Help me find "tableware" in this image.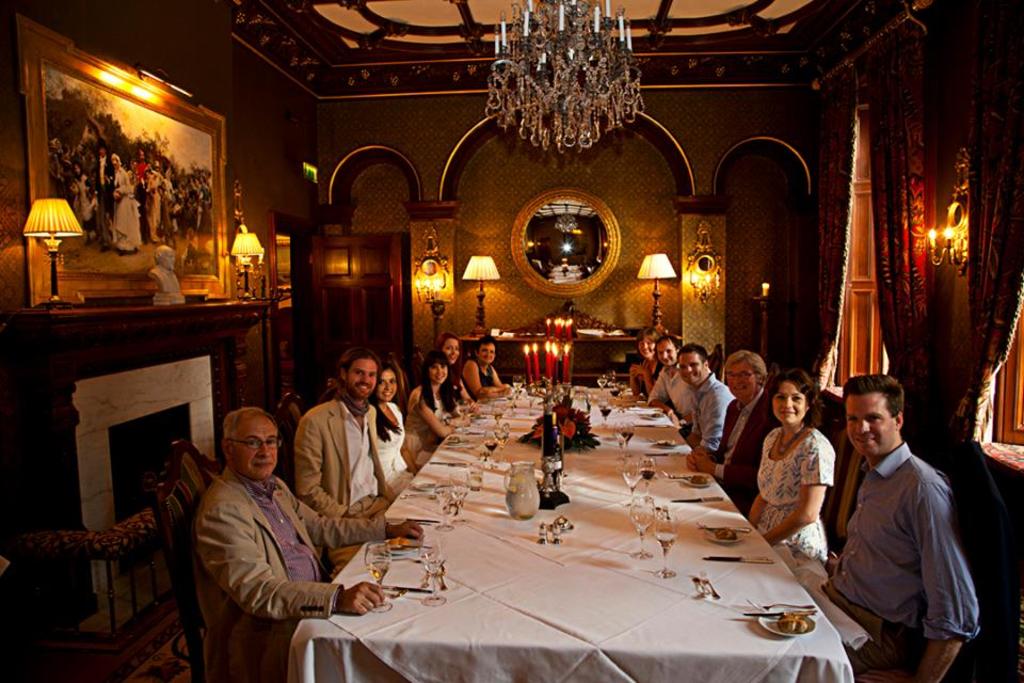
Found it: box=[447, 468, 473, 522].
